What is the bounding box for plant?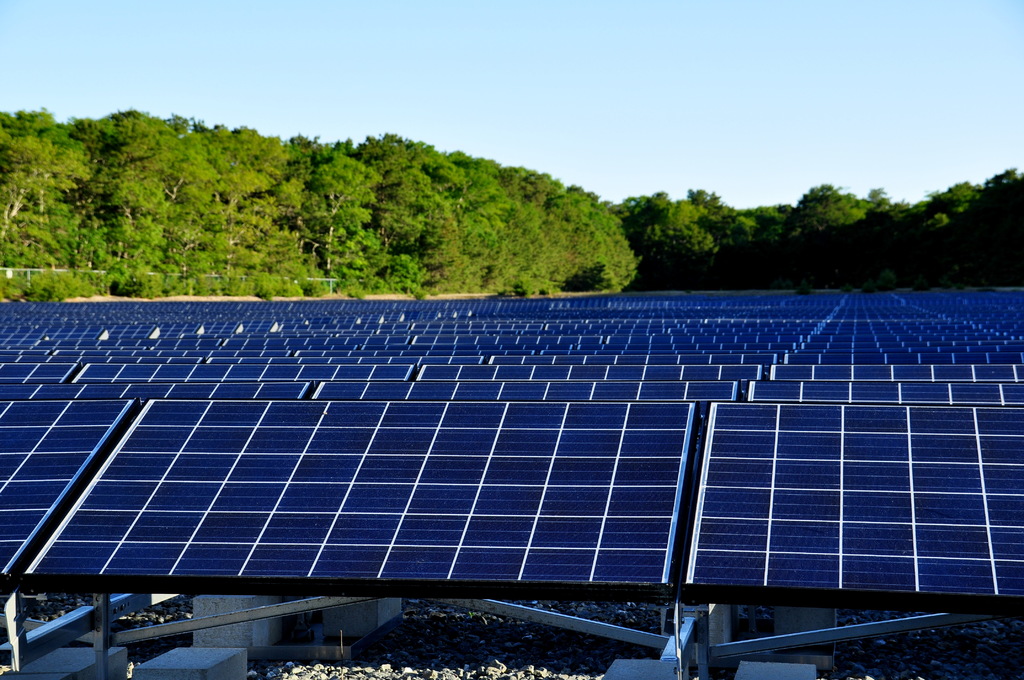
Rect(309, 274, 328, 293).
